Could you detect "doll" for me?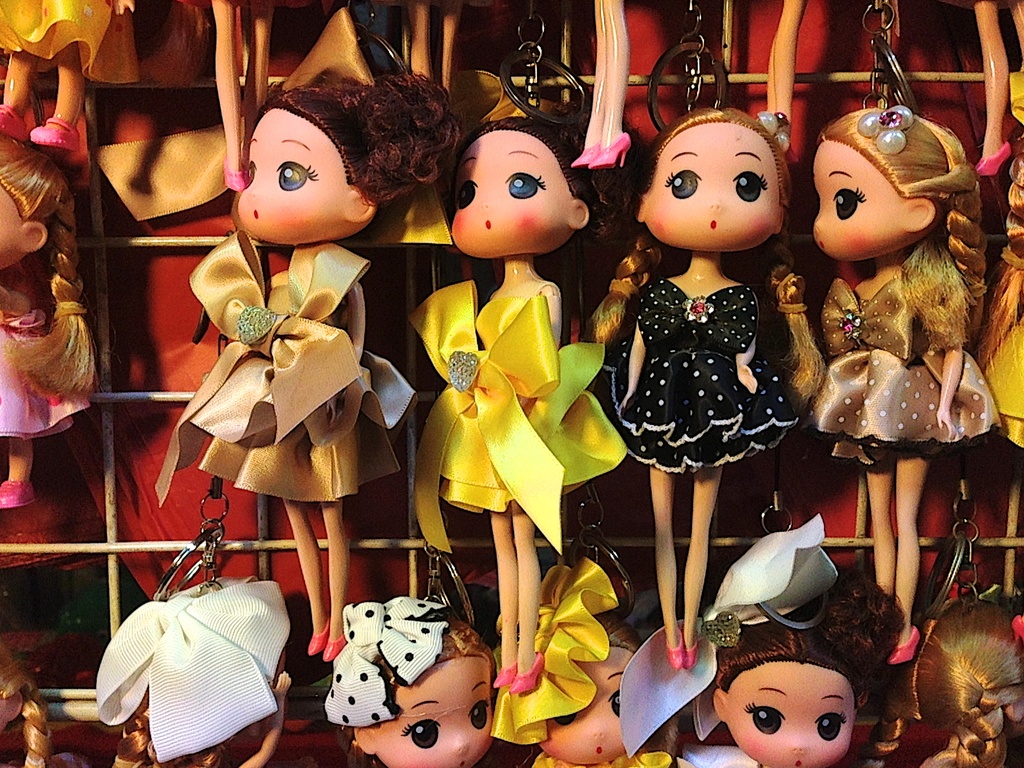
Detection result: [left=413, top=124, right=627, bottom=683].
